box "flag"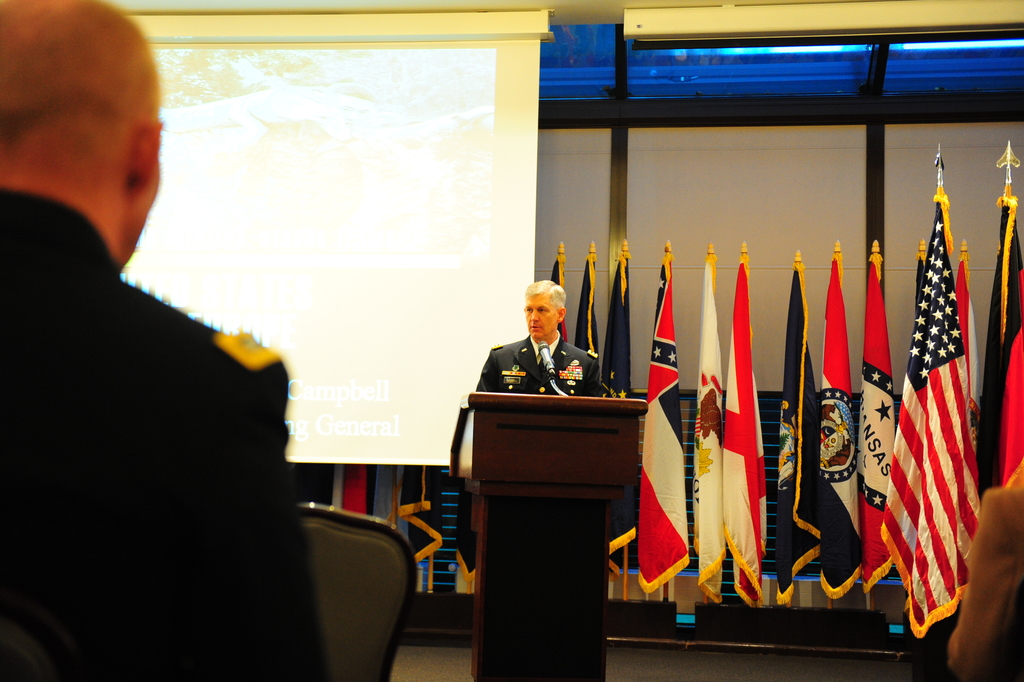
[769,257,869,605]
